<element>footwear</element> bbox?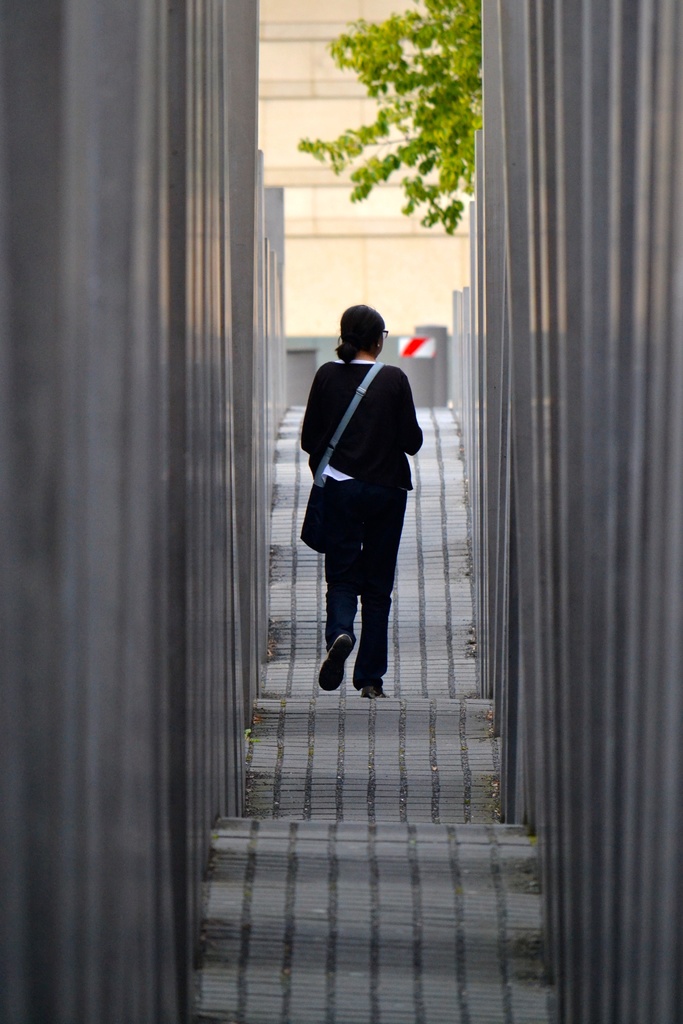
crop(358, 680, 389, 697)
